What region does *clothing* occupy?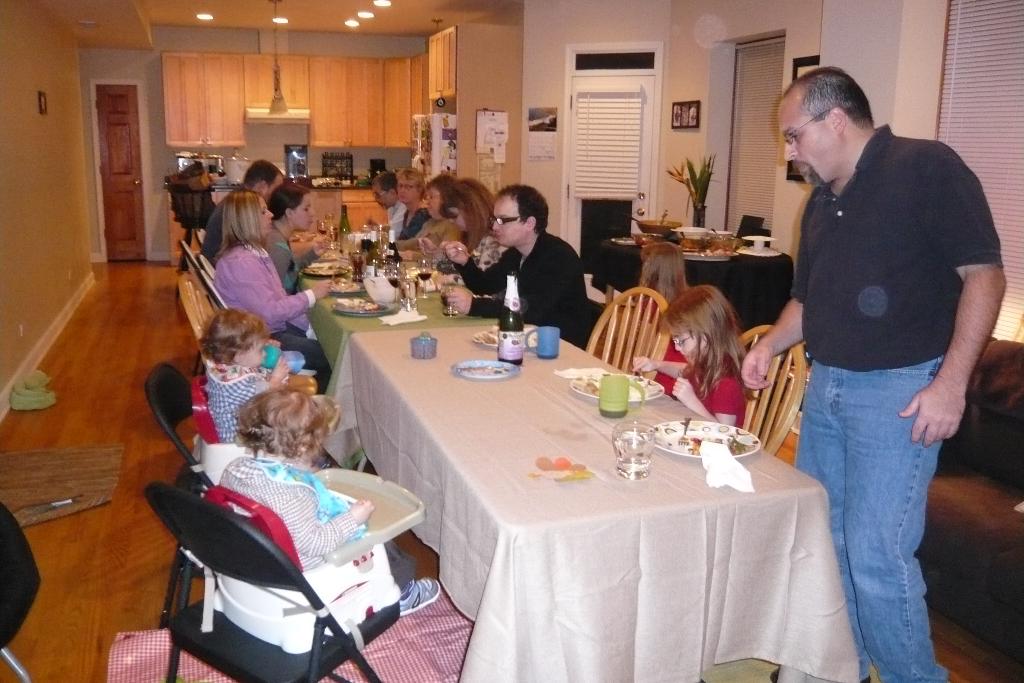
<bbox>207, 237, 336, 395</bbox>.
